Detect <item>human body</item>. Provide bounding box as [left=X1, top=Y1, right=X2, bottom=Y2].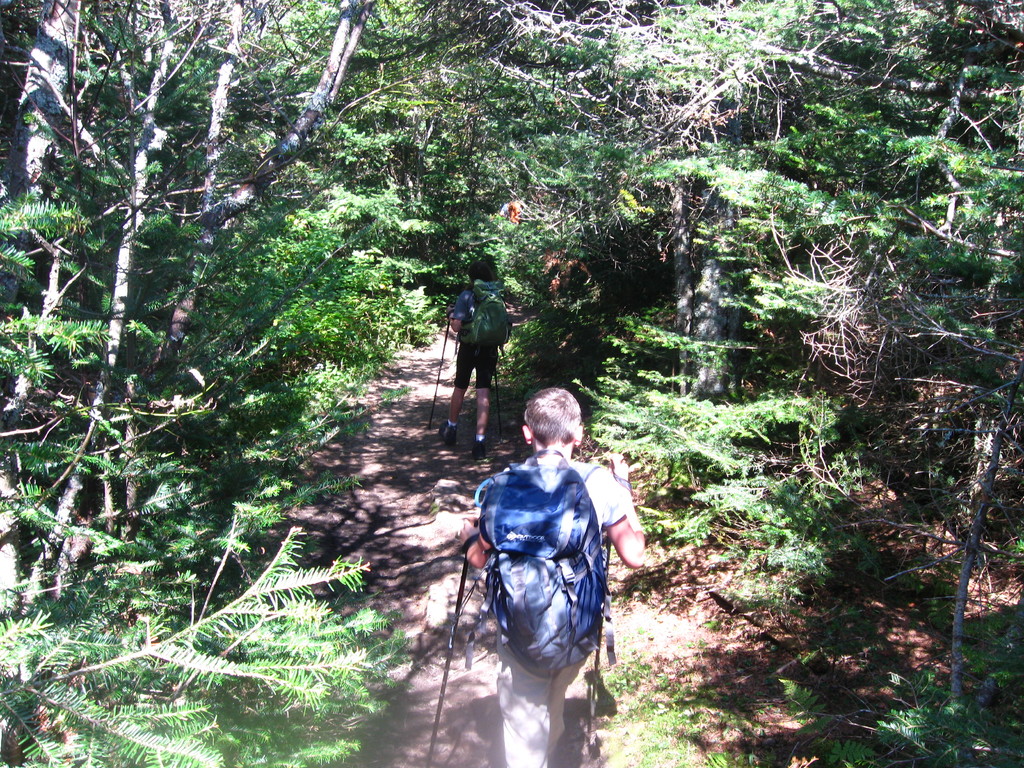
[left=463, top=390, right=646, bottom=767].
